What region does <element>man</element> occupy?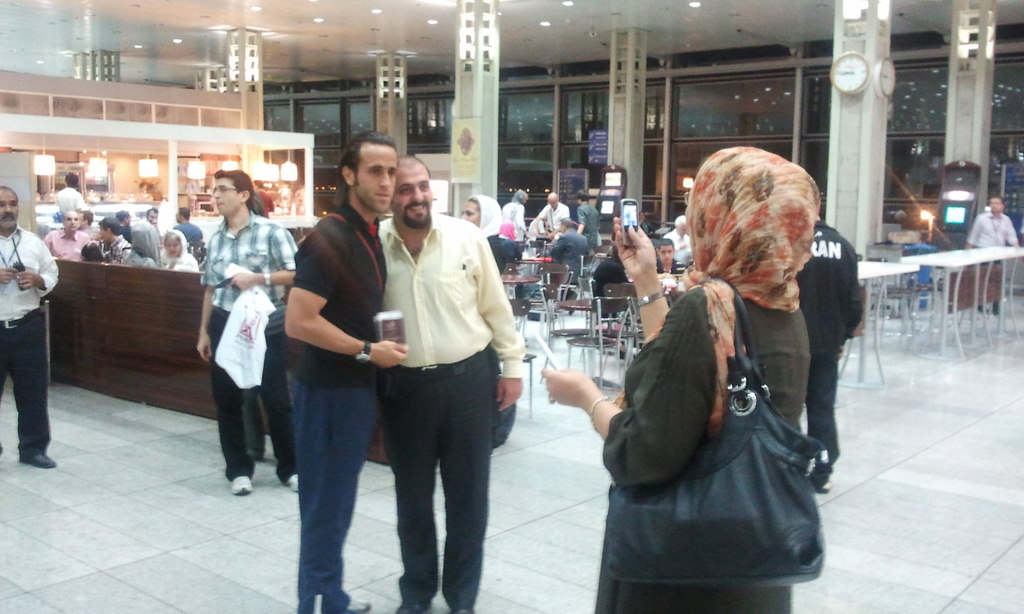
(39,208,92,262).
